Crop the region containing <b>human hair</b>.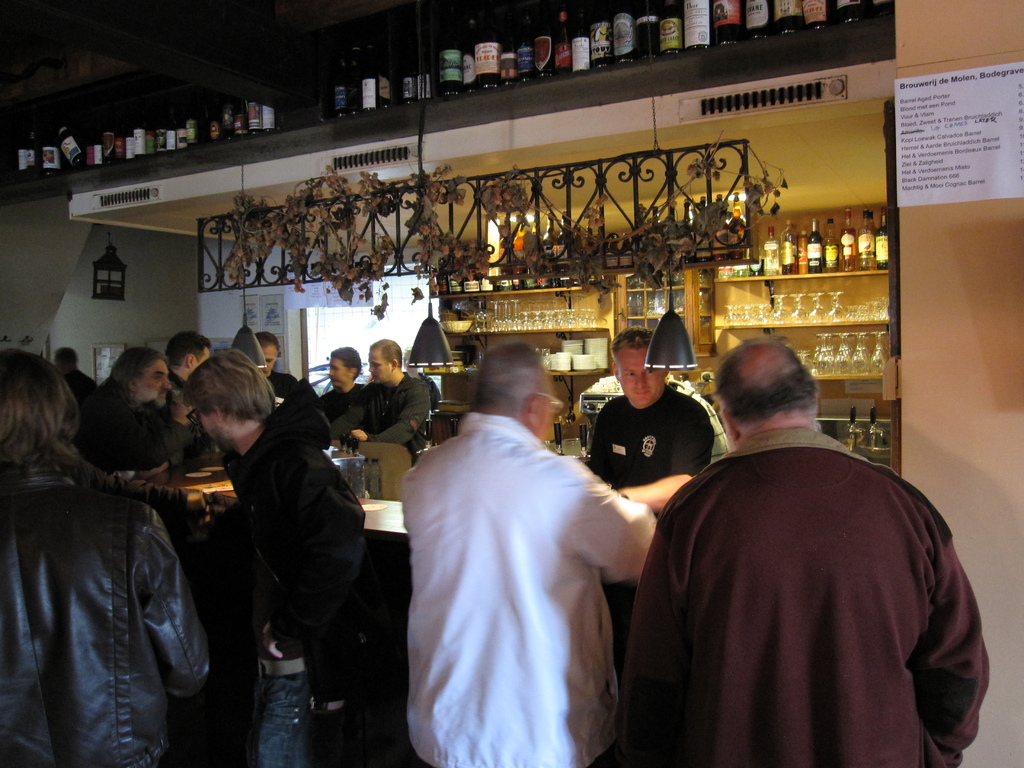
Crop region: [left=255, top=332, right=277, bottom=342].
